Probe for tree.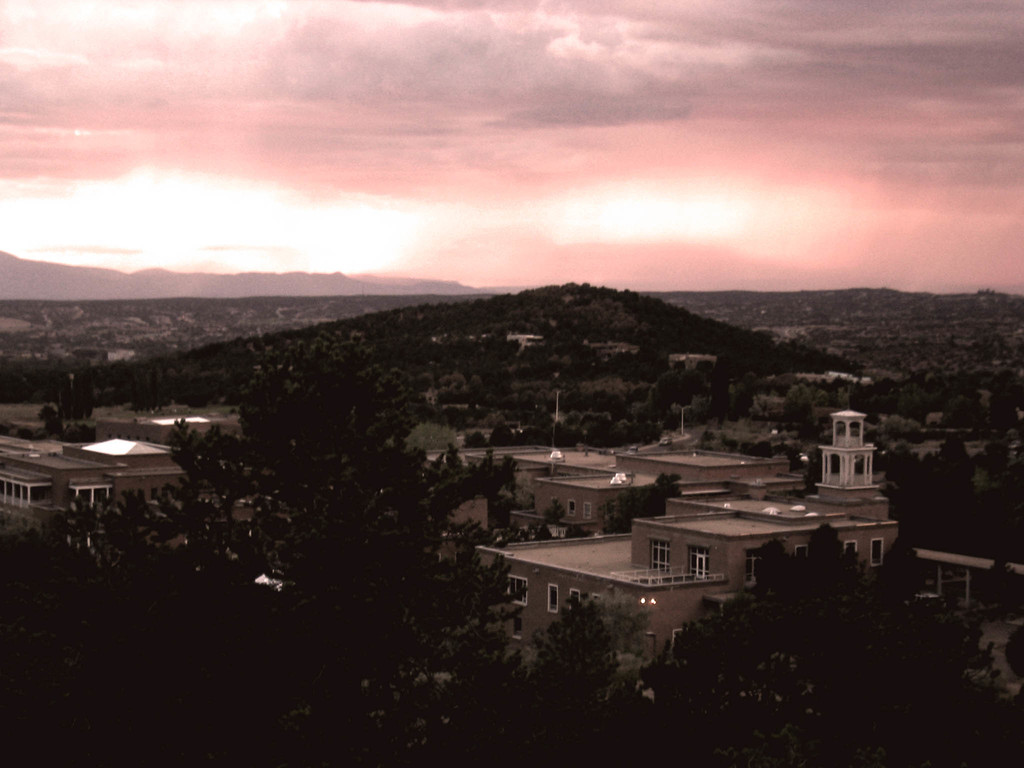
Probe result: pyautogui.locateOnScreen(370, 525, 1023, 767).
